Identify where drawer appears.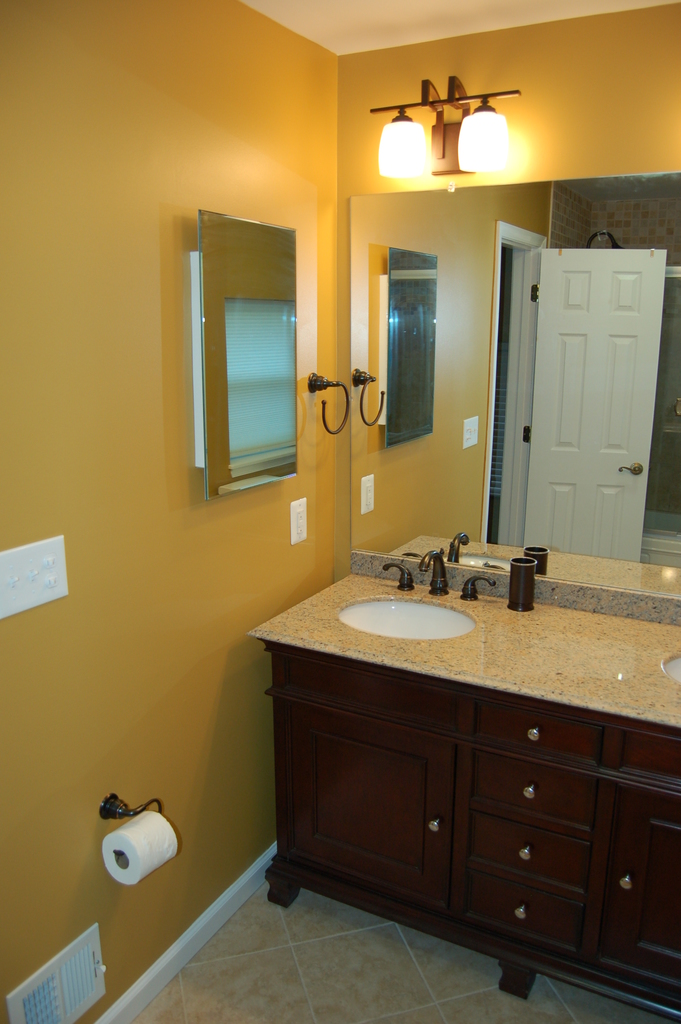
Appears at region(477, 705, 602, 767).
